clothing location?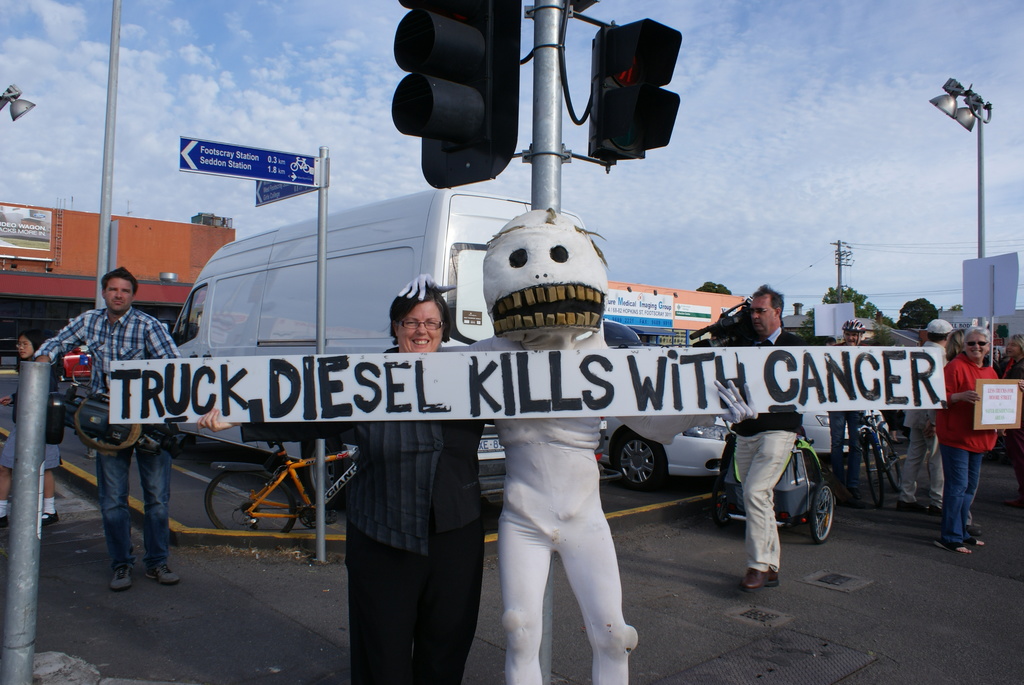
select_region(900, 336, 947, 515)
